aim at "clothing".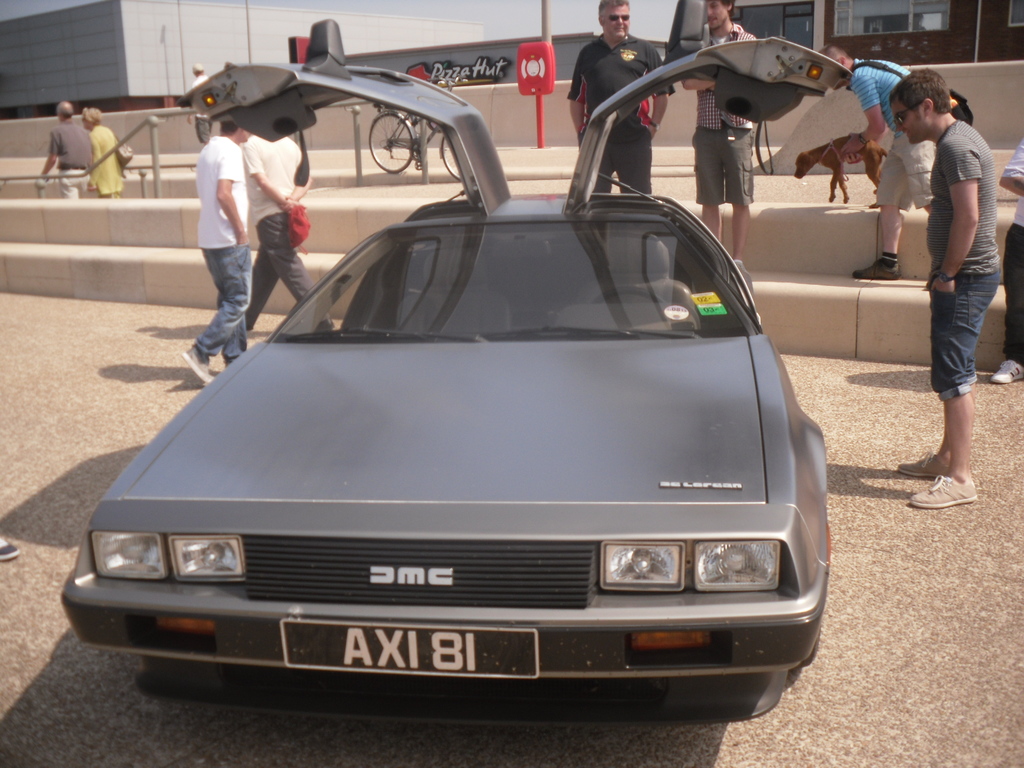
Aimed at locate(49, 119, 97, 198).
